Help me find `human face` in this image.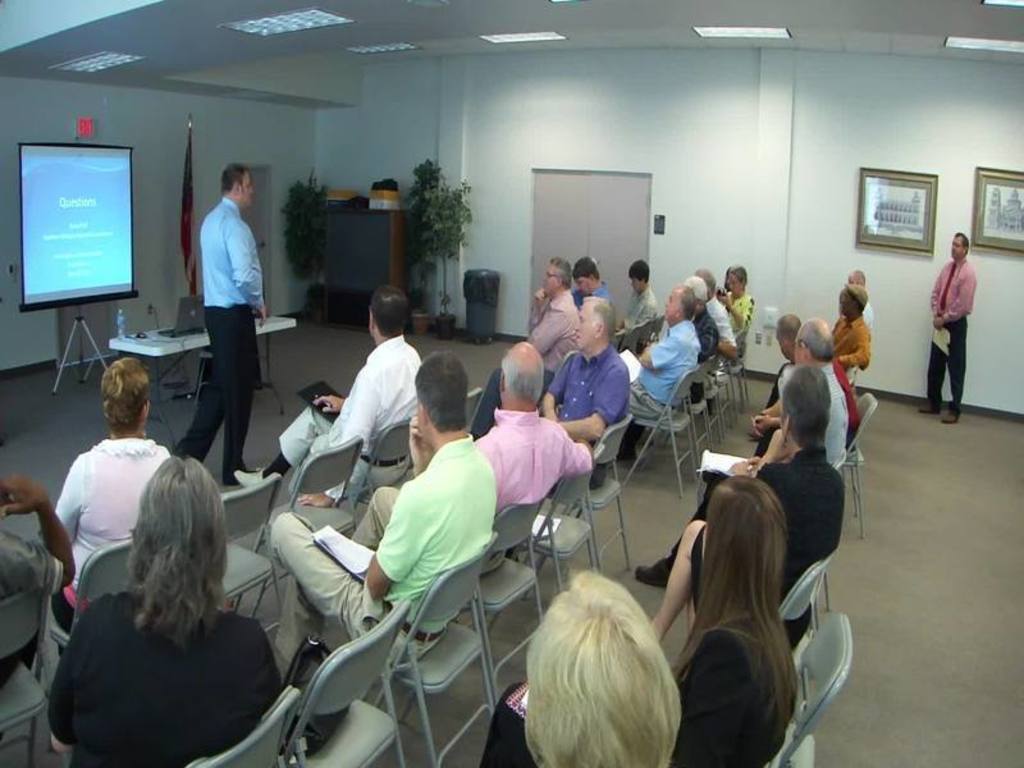
Found it: left=630, top=282, right=641, bottom=284.
